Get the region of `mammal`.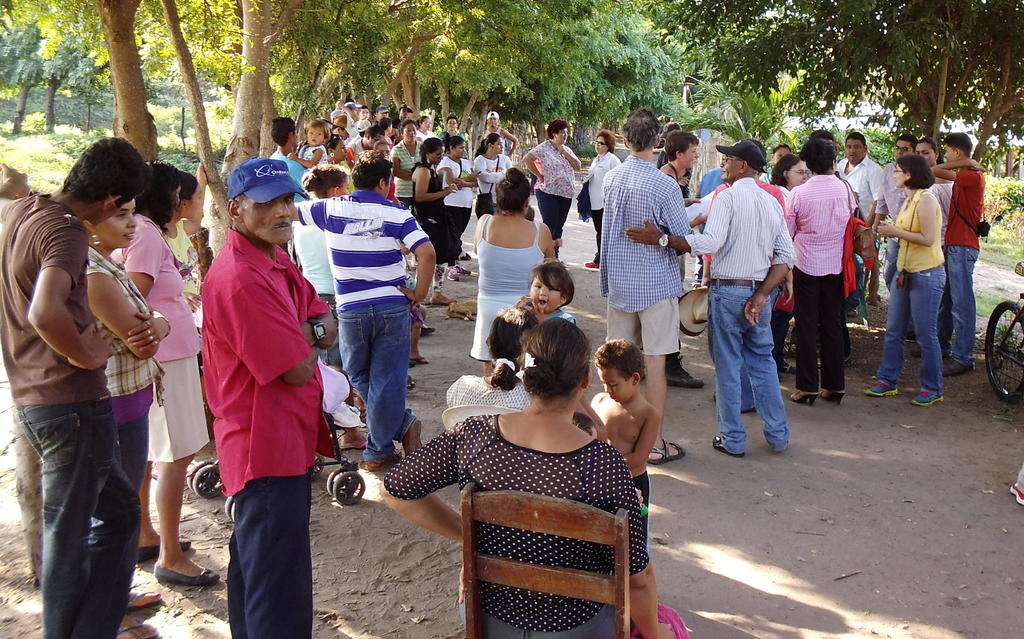
471, 165, 556, 376.
